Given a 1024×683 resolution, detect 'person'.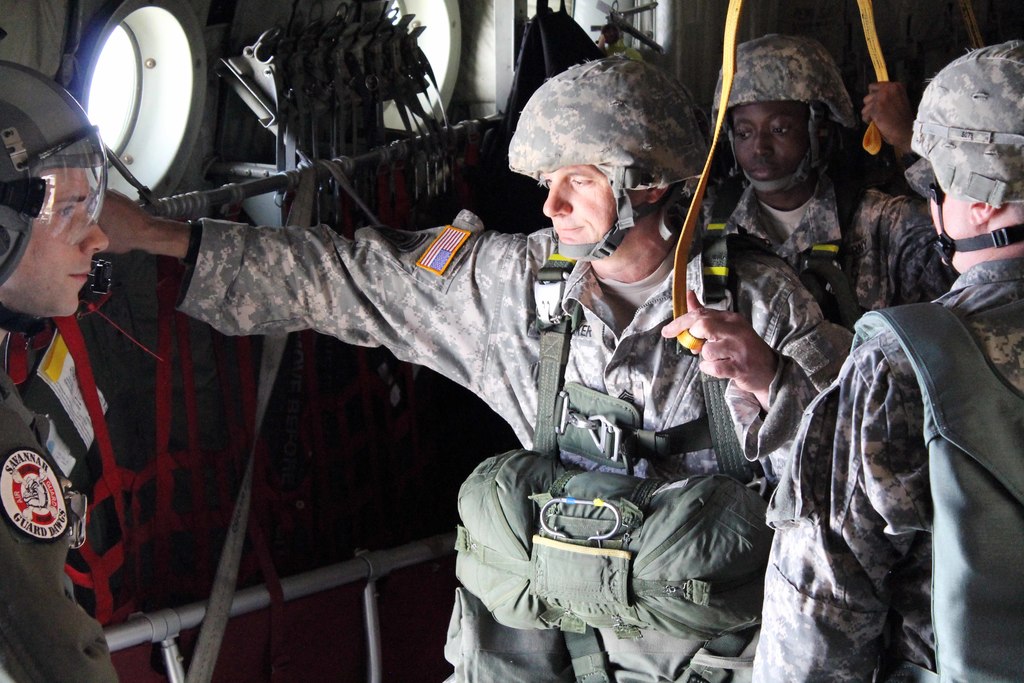
bbox=(750, 40, 1023, 682).
